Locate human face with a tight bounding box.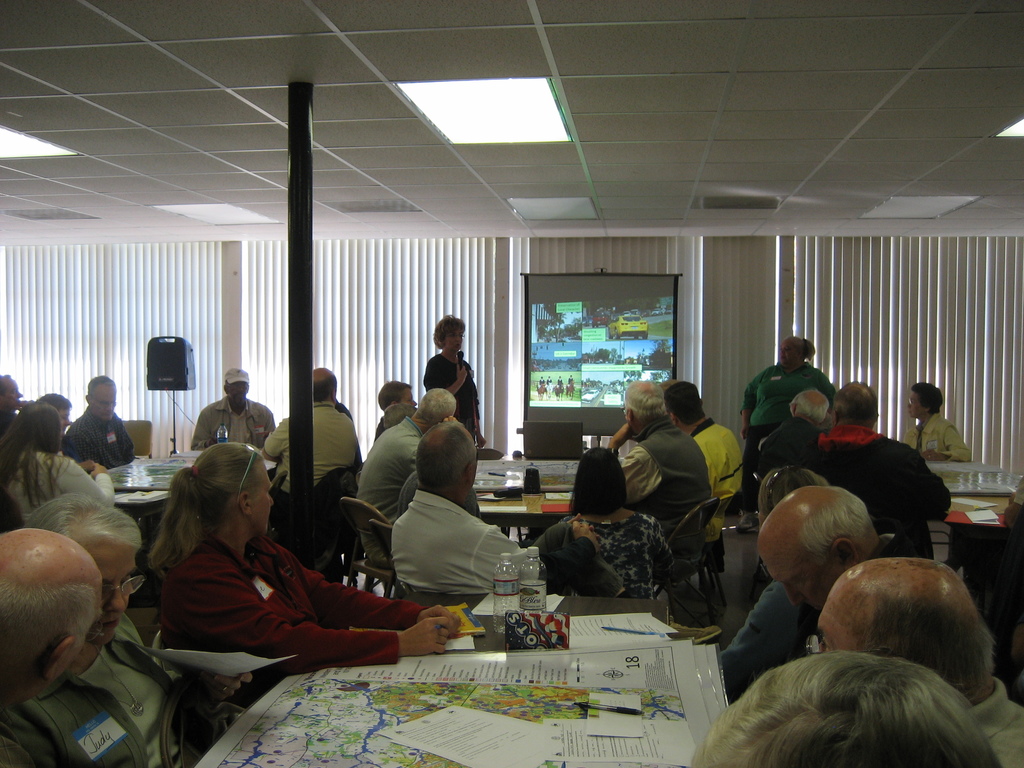
locate(93, 385, 117, 420).
